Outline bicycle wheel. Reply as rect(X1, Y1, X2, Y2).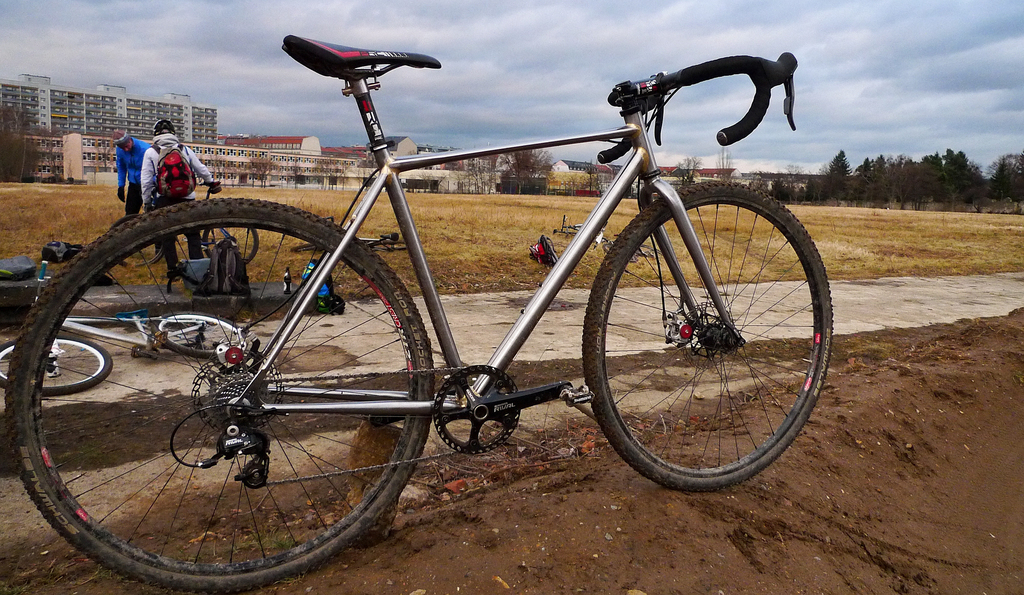
rect(152, 311, 248, 358).
